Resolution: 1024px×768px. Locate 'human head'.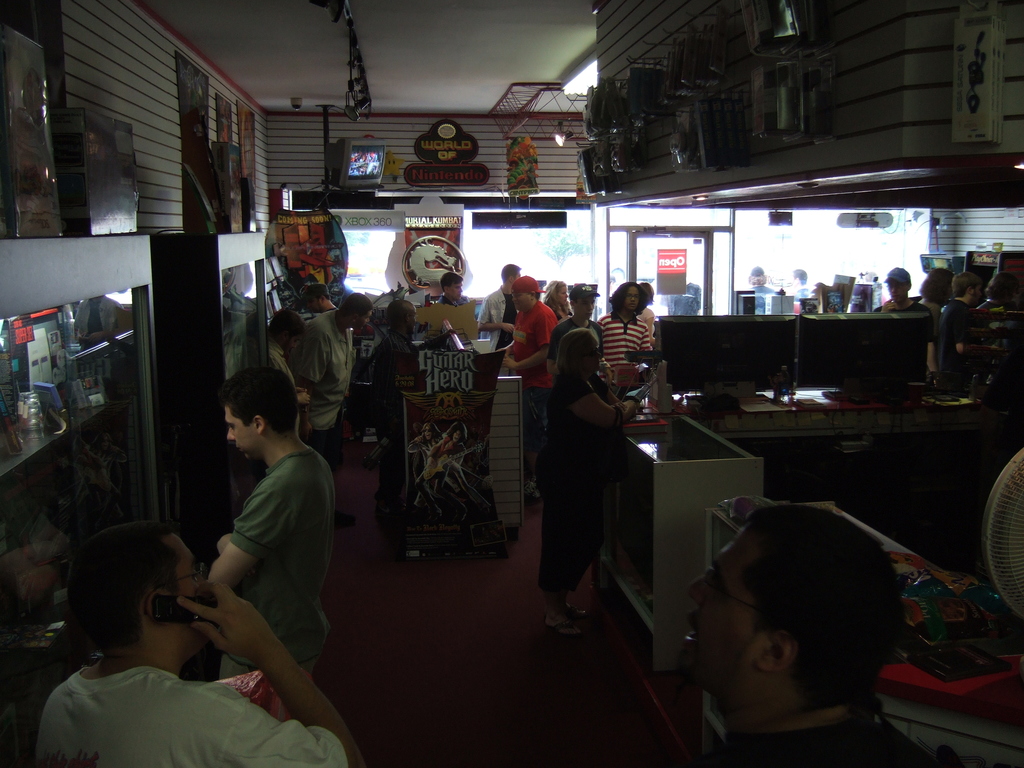
x1=512, y1=276, x2=544, y2=314.
